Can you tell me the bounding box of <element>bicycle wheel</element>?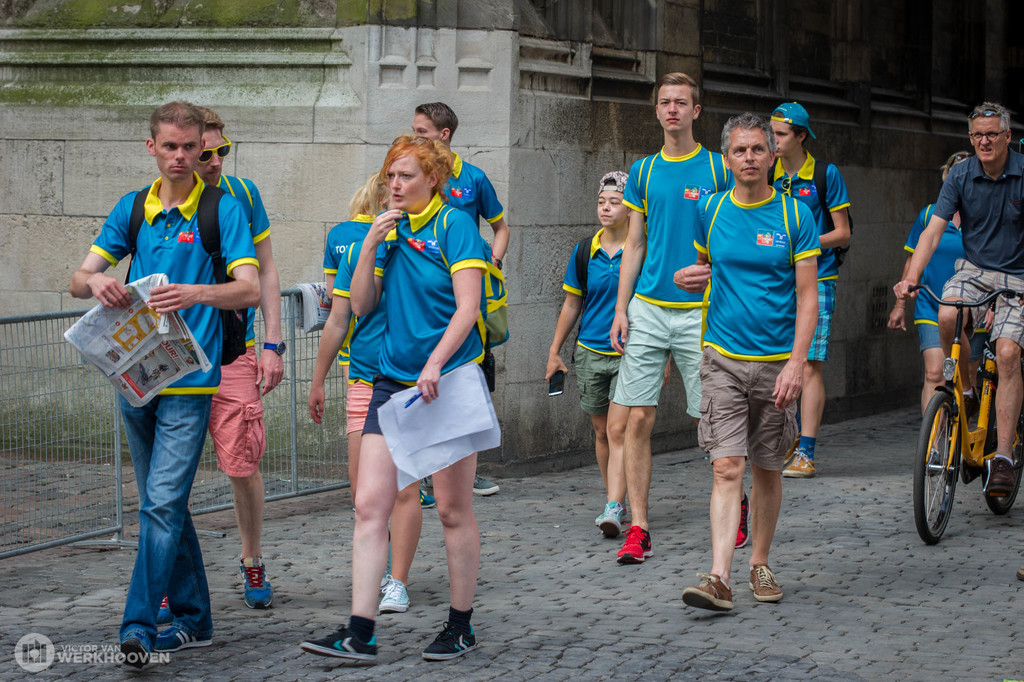
{"left": 915, "top": 398, "right": 977, "bottom": 544}.
